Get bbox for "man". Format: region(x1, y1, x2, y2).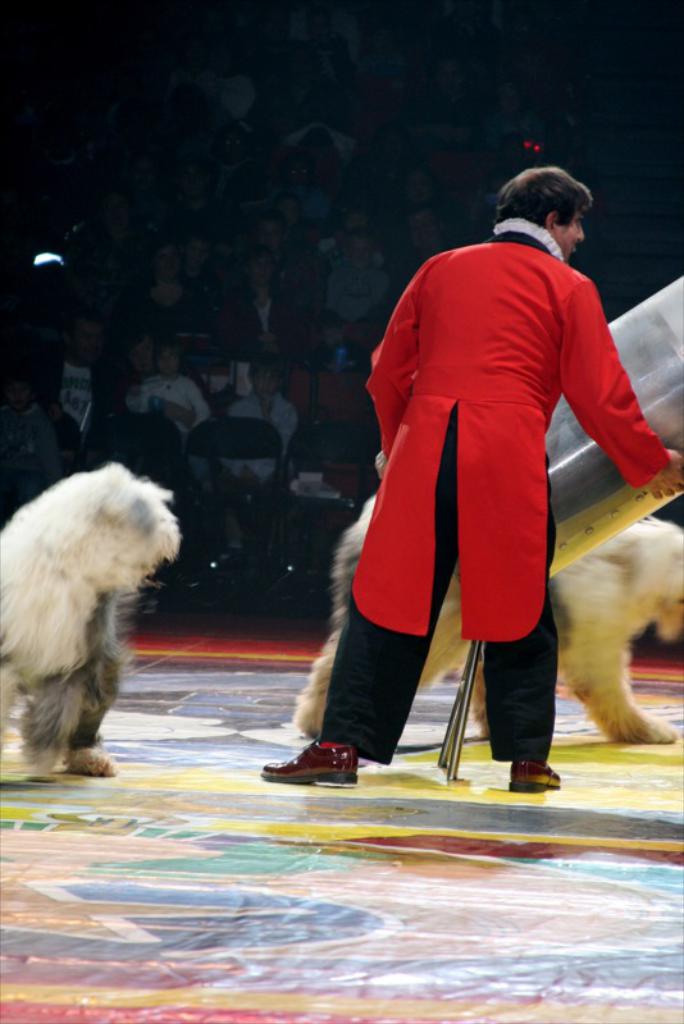
region(313, 161, 651, 795).
